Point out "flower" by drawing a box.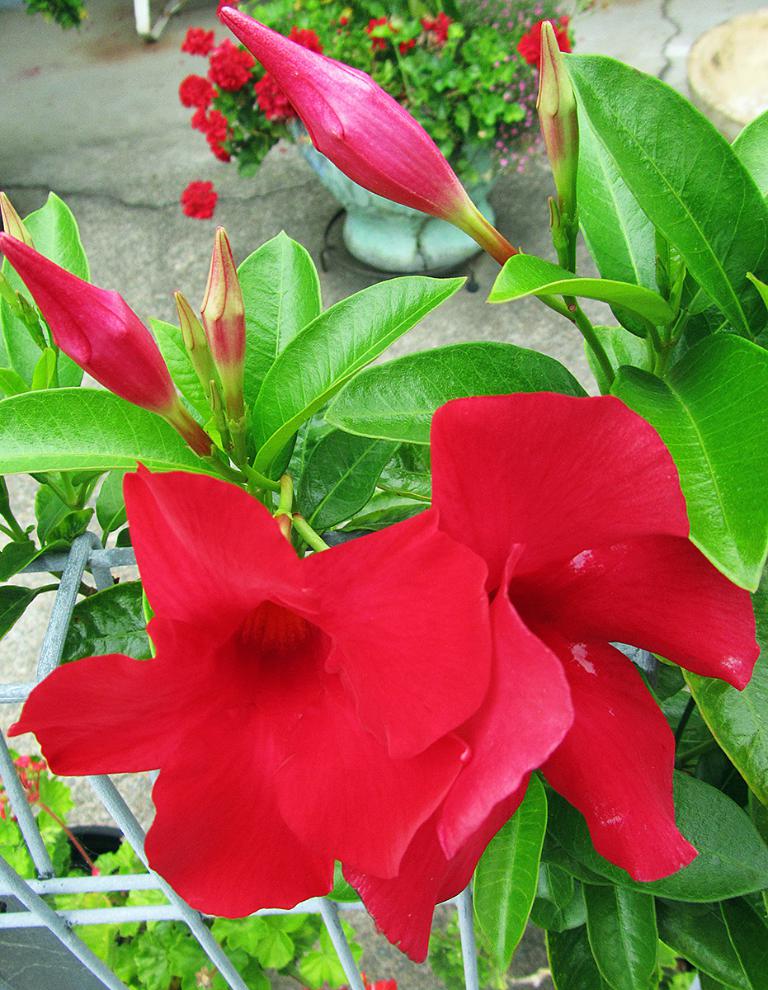
bbox=(212, 38, 252, 94).
